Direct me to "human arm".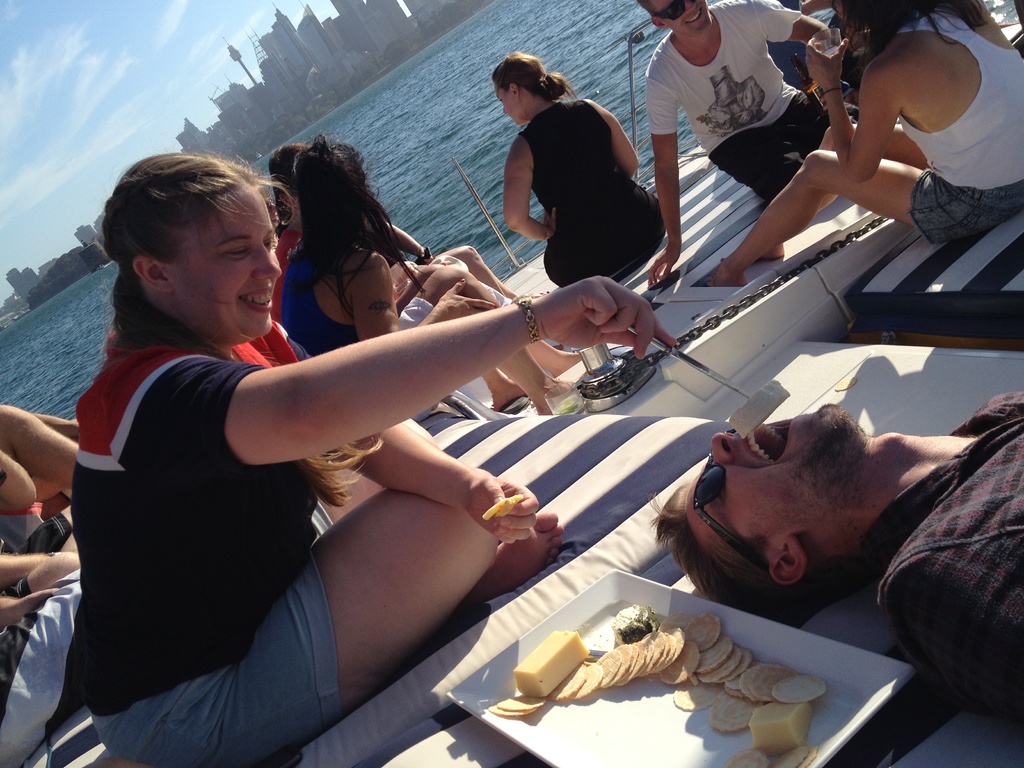
Direction: 328/424/542/549.
